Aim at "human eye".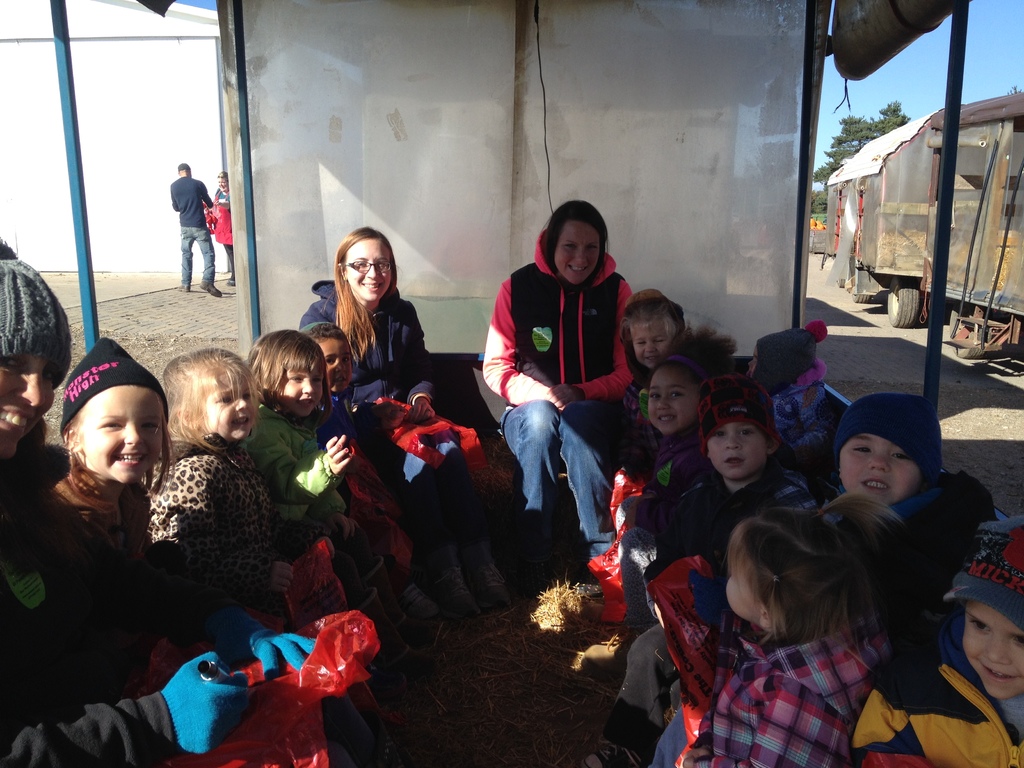
Aimed at [left=890, top=447, right=909, bottom=463].
